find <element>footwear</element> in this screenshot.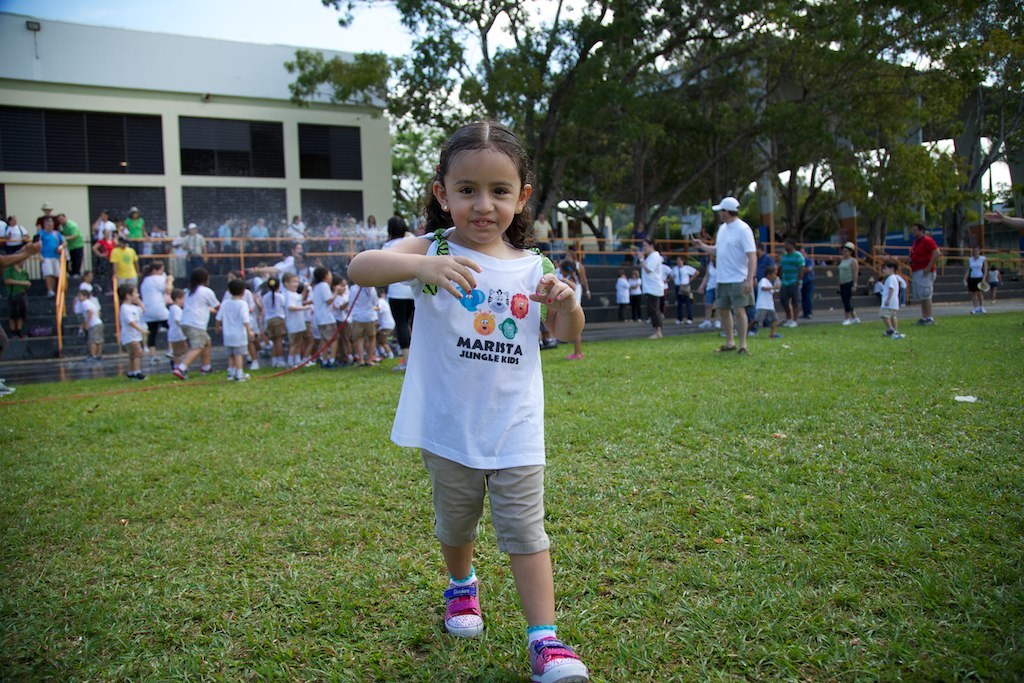
The bounding box for <element>footwear</element> is rect(842, 320, 852, 324).
